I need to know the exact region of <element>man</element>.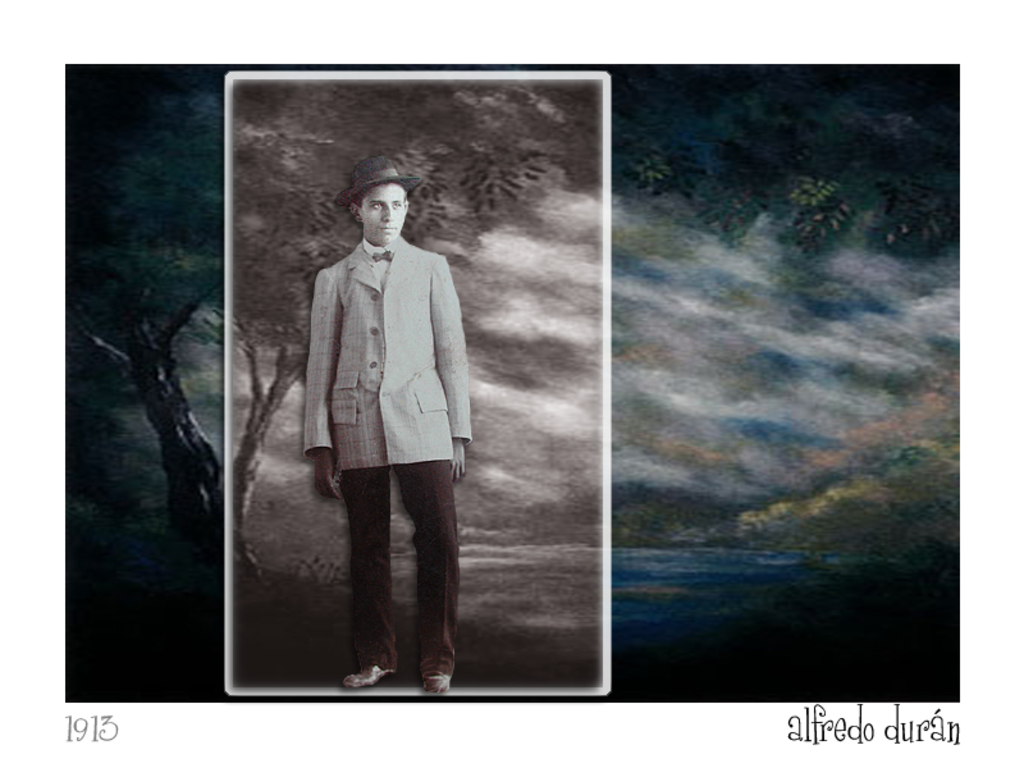
Region: rect(257, 196, 470, 712).
